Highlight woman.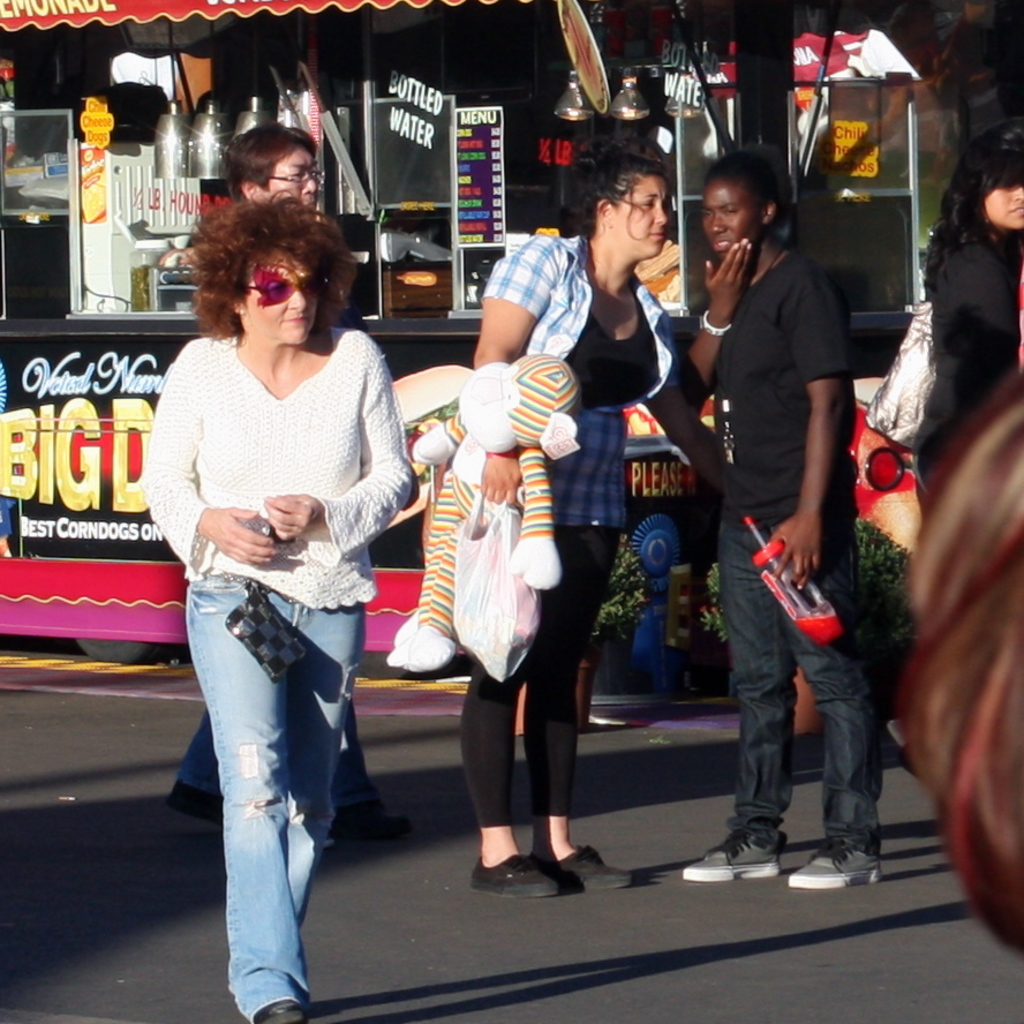
Highlighted region: detection(669, 149, 908, 889).
